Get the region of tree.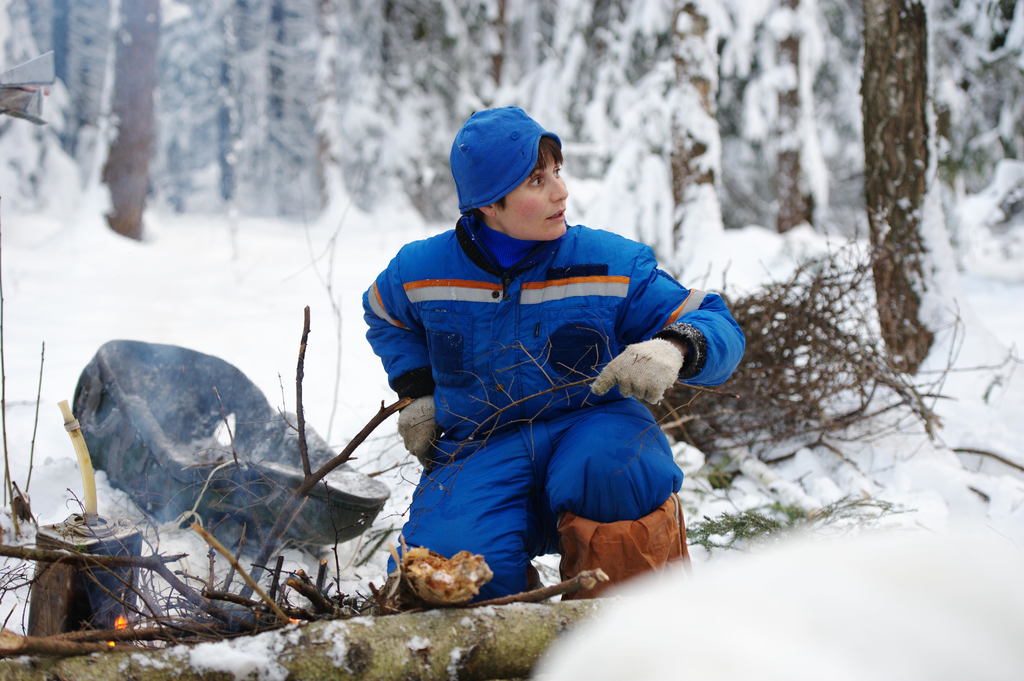
locate(867, 4, 931, 383).
